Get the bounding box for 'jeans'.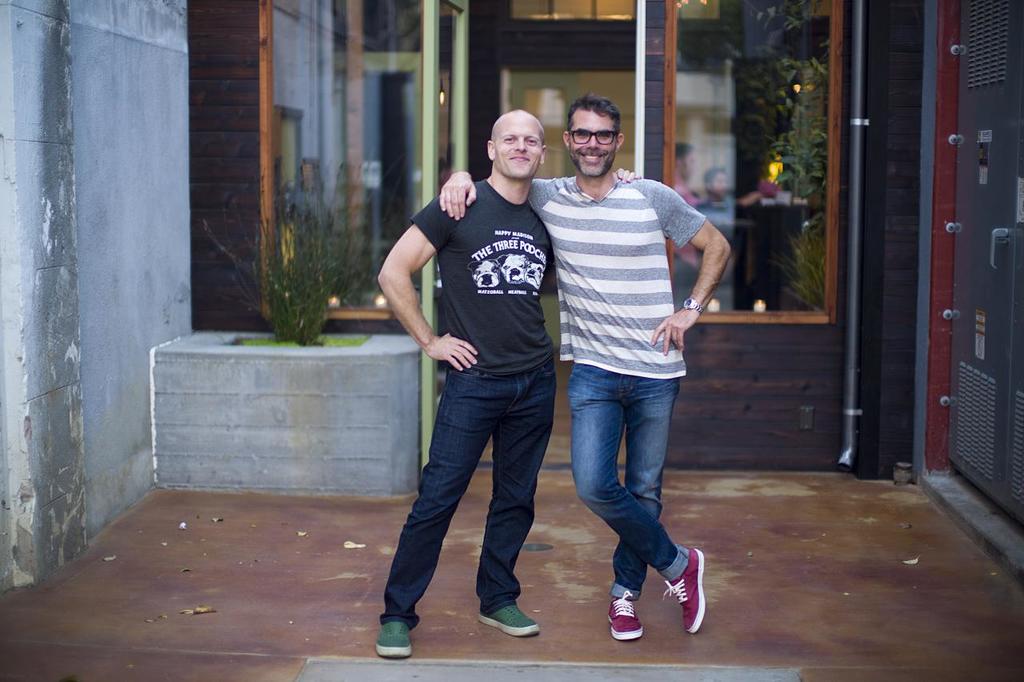
pyautogui.locateOnScreen(380, 348, 559, 641).
